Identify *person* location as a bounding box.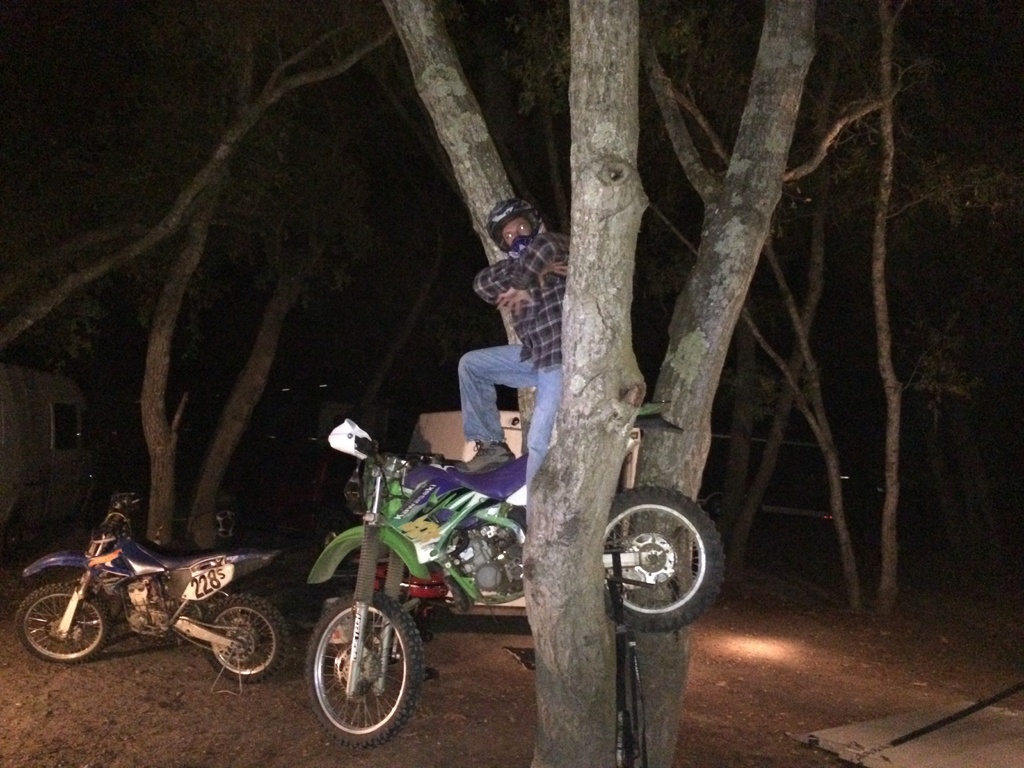
447:206:563:504.
